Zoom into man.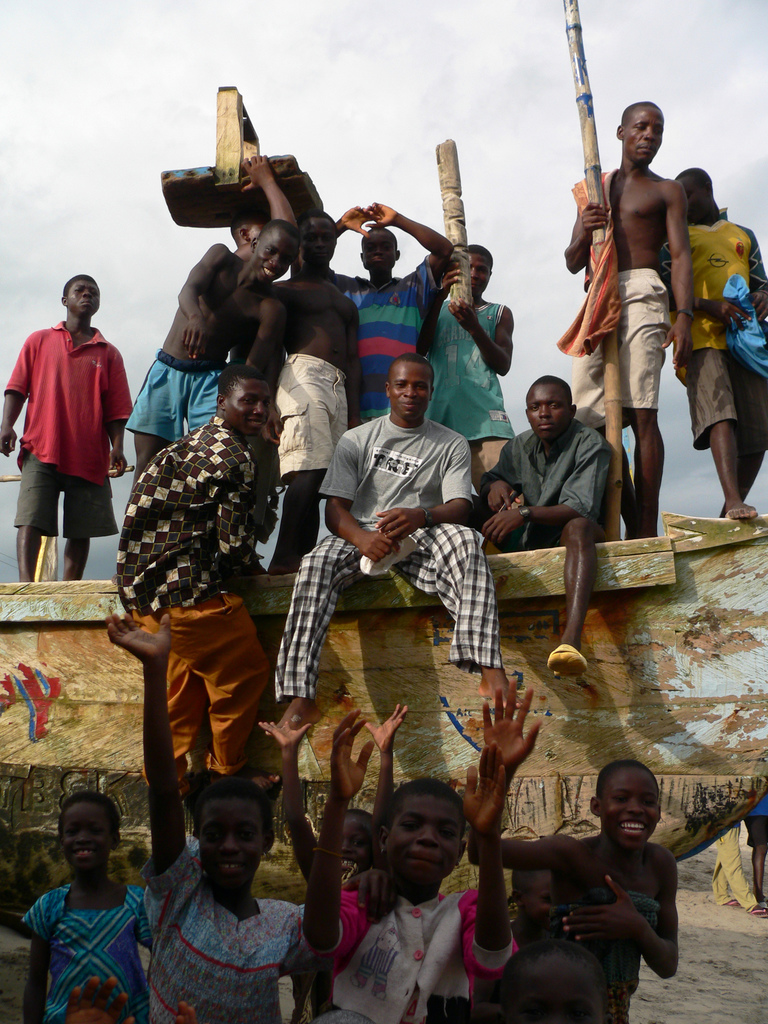
Zoom target: crop(0, 273, 133, 578).
